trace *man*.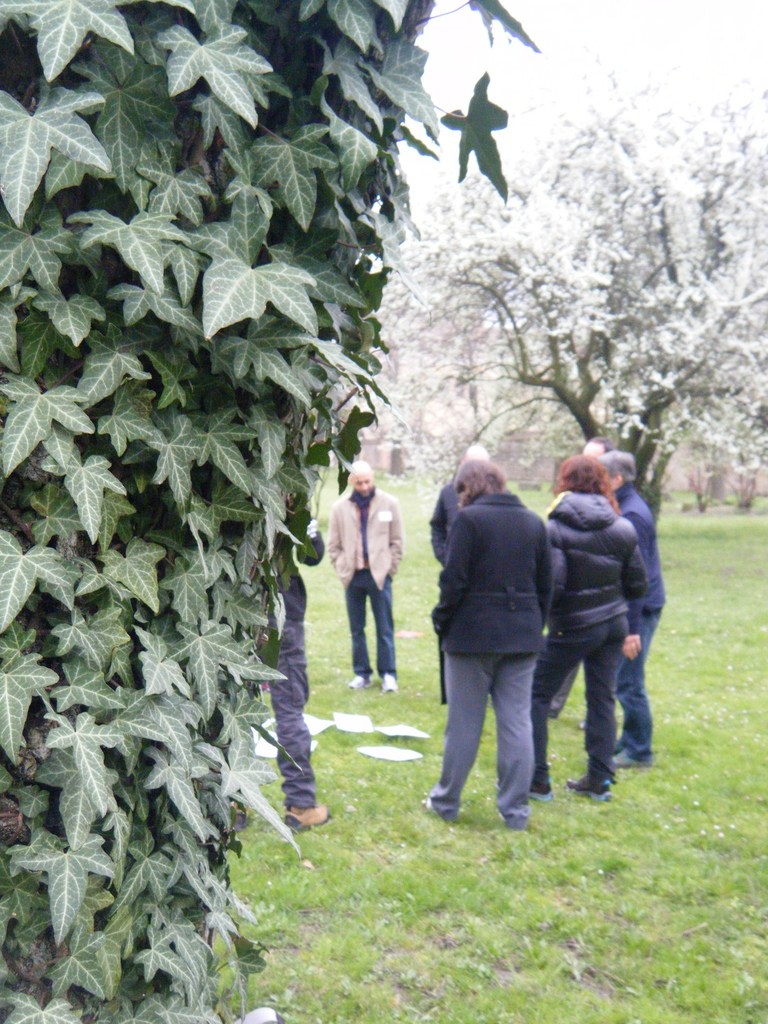
Traced to [596, 449, 665, 770].
